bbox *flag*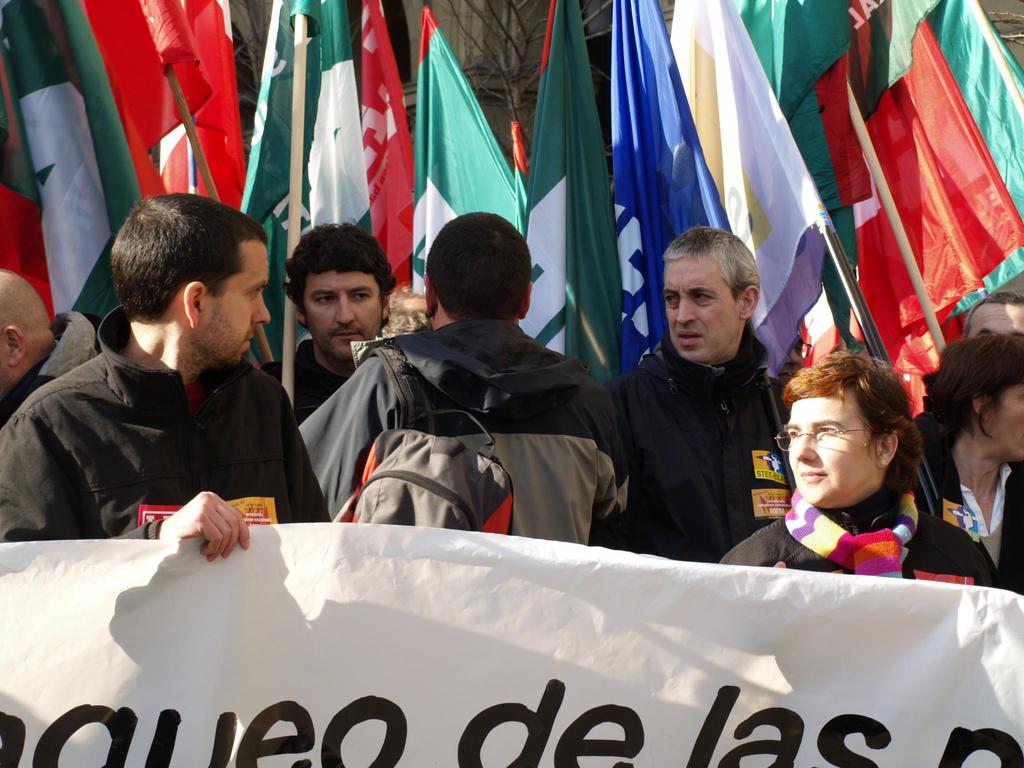
{"left": 396, "top": 3, "right": 525, "bottom": 321}
